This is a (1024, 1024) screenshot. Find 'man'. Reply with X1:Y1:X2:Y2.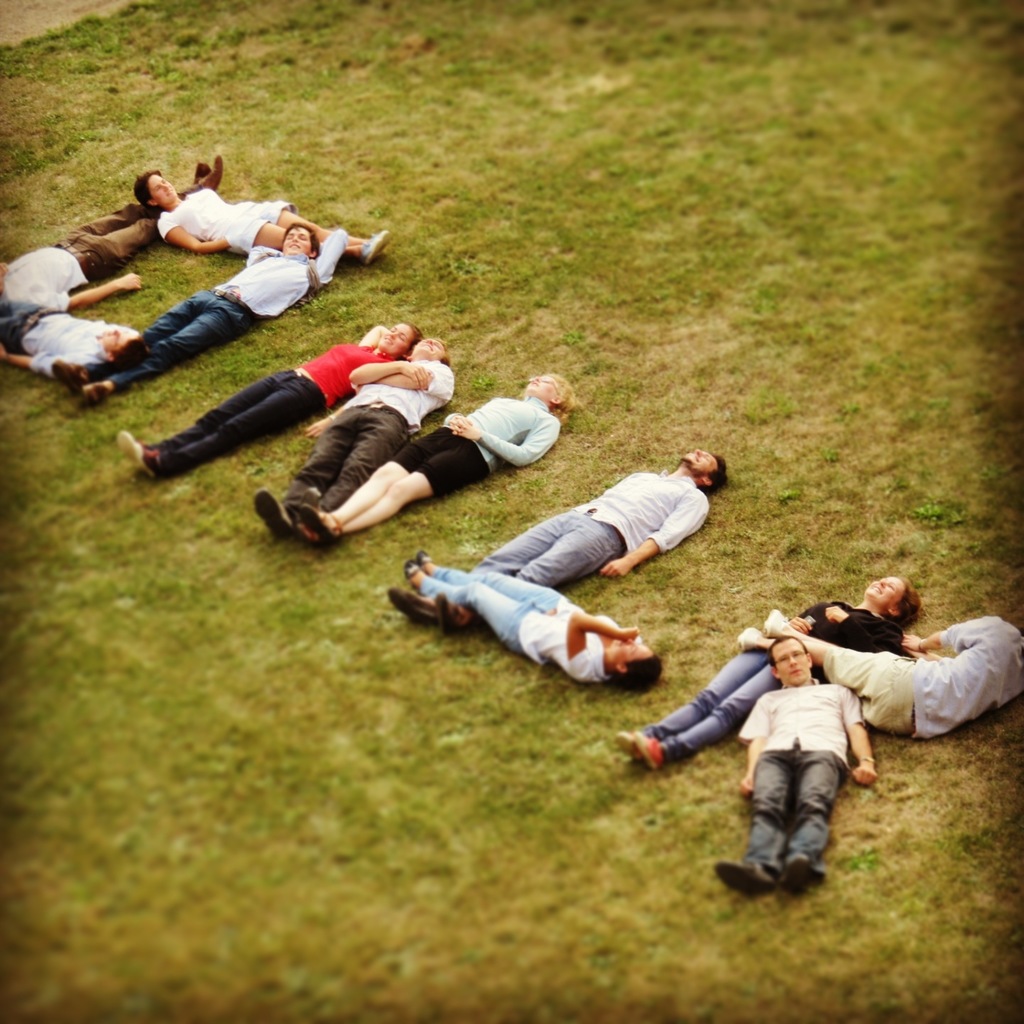
719:634:877:898.
